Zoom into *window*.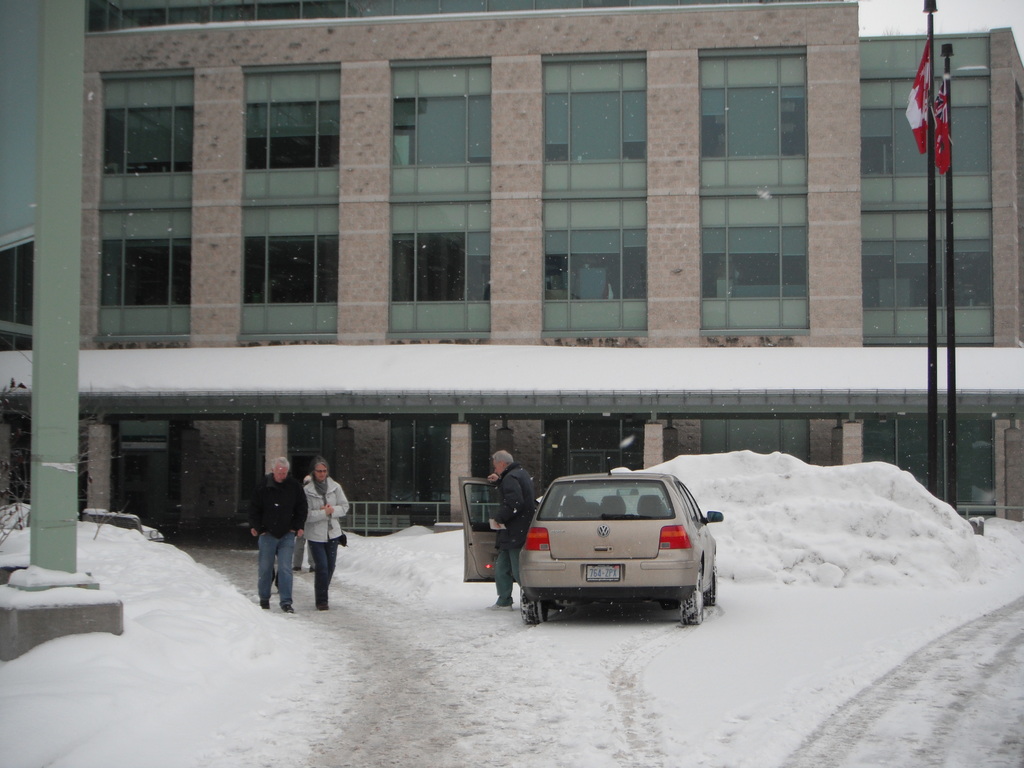
Zoom target: l=705, t=417, r=810, b=465.
